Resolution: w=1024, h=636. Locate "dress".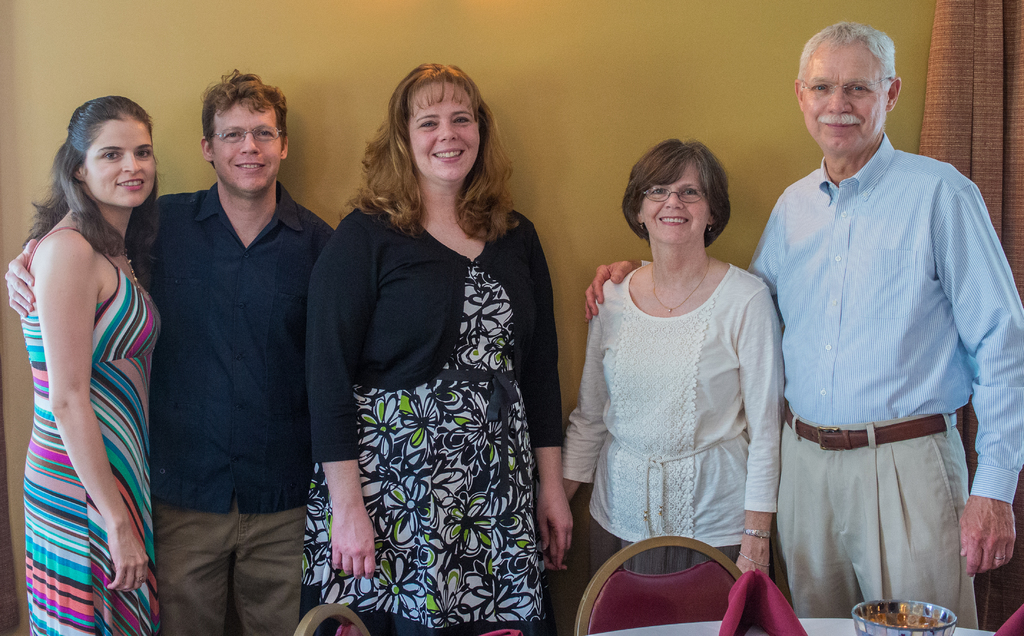
[15,232,163,635].
